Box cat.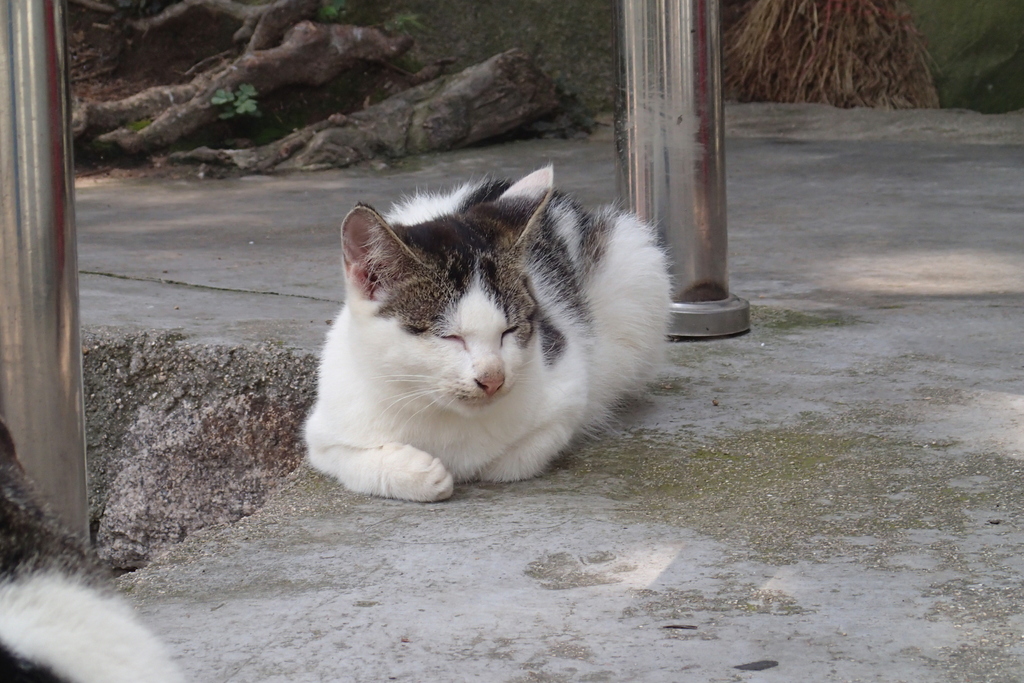
{"left": 302, "top": 162, "right": 669, "bottom": 506}.
